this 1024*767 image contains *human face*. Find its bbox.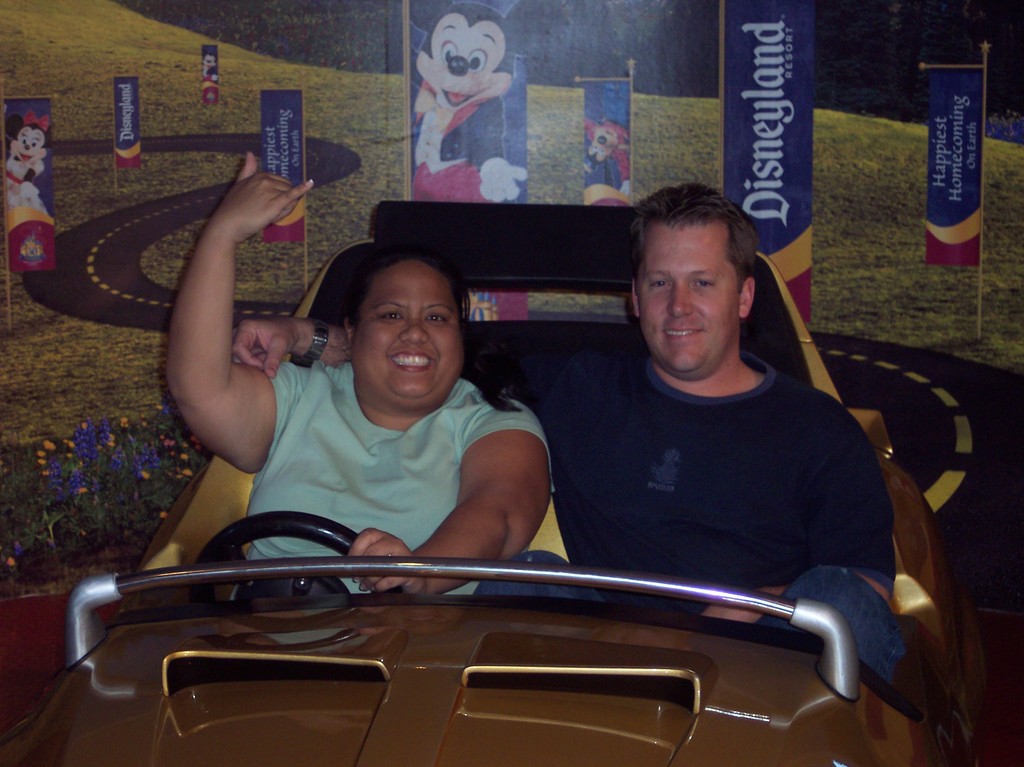
[left=357, top=259, right=460, bottom=416].
